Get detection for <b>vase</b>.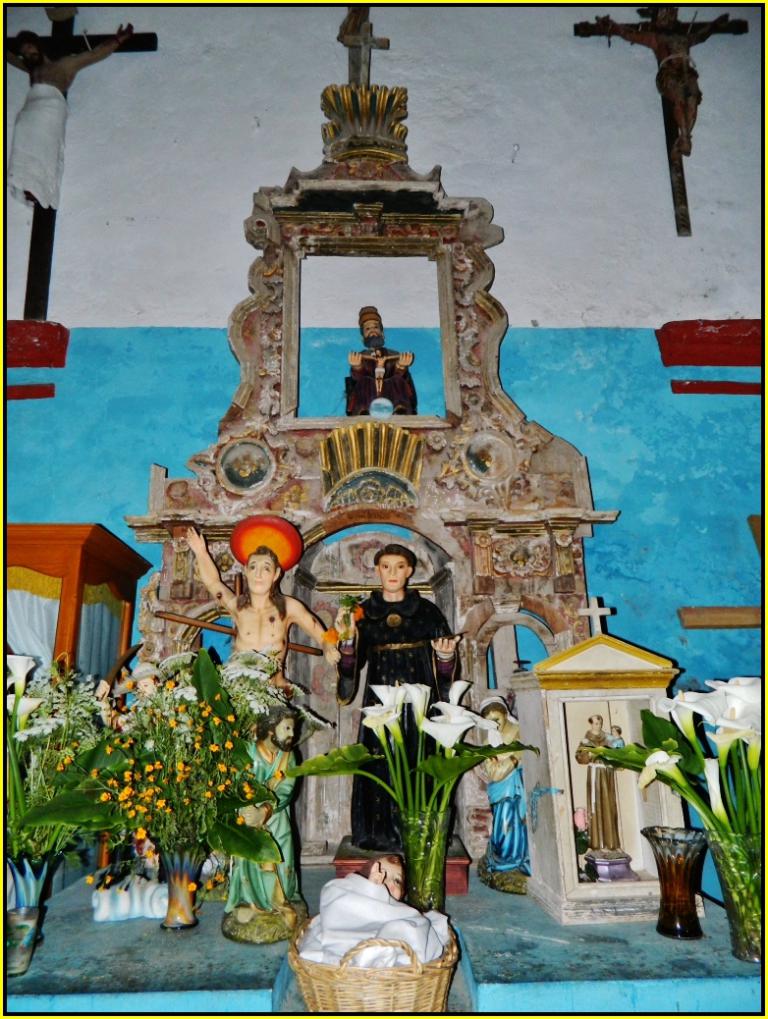
Detection: 640 824 707 943.
